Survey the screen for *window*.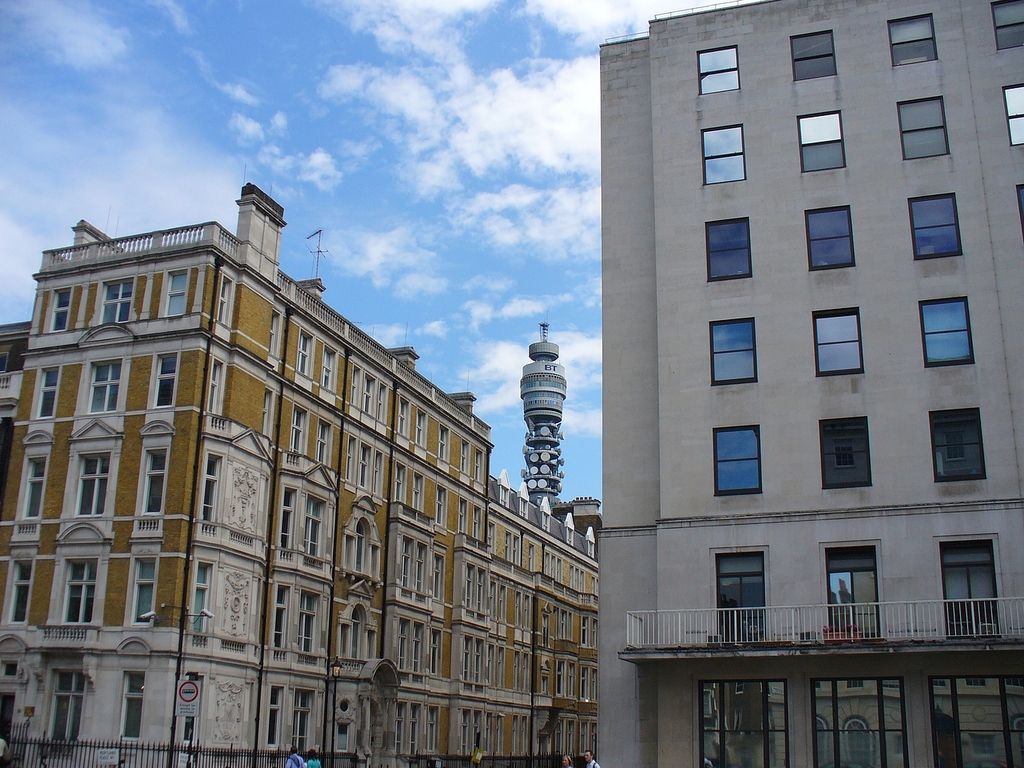
Survey found: [0, 266, 602, 767].
